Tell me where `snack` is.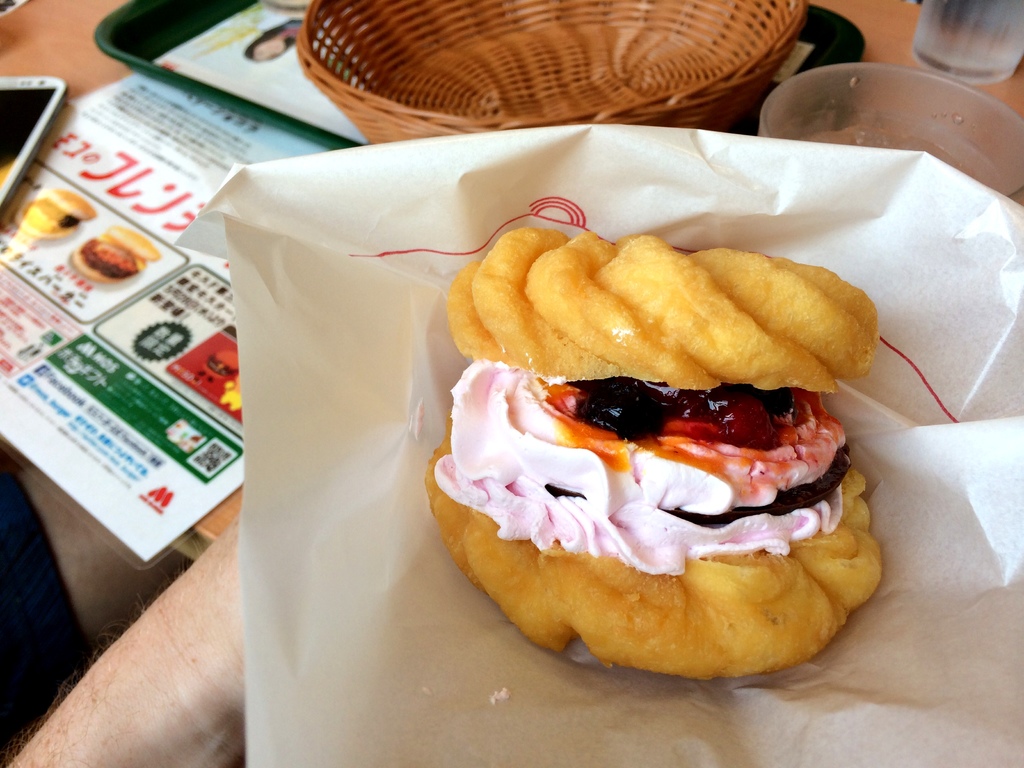
`snack` is at l=422, t=236, r=883, b=660.
